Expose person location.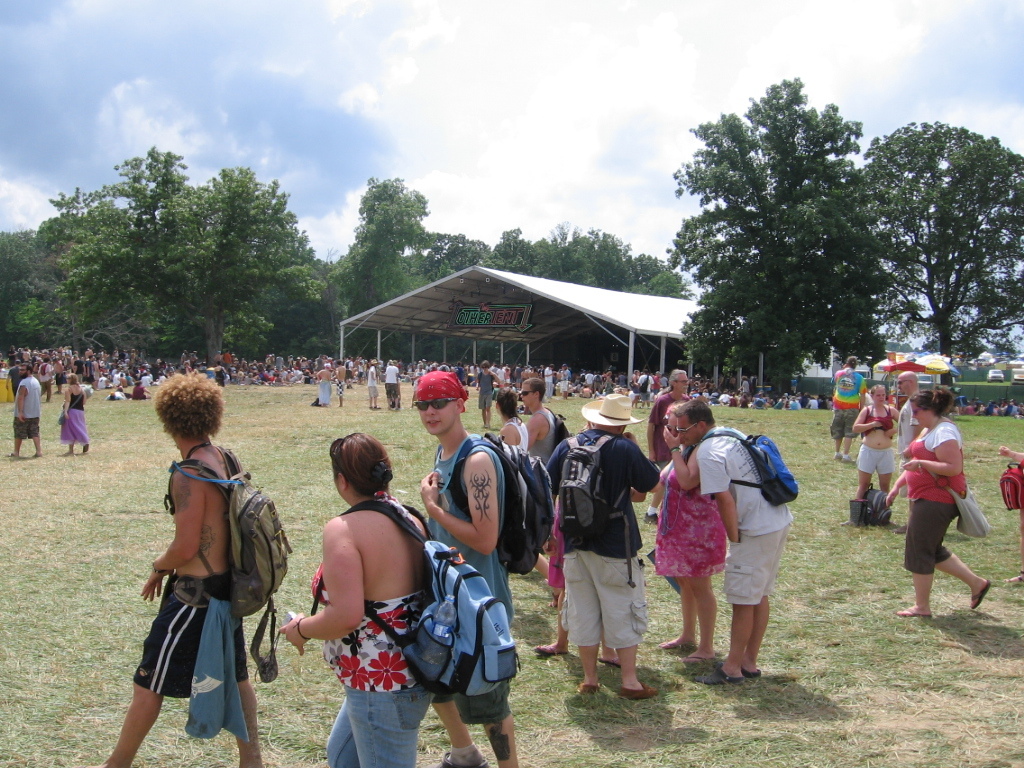
Exposed at [x1=278, y1=432, x2=443, y2=767].
